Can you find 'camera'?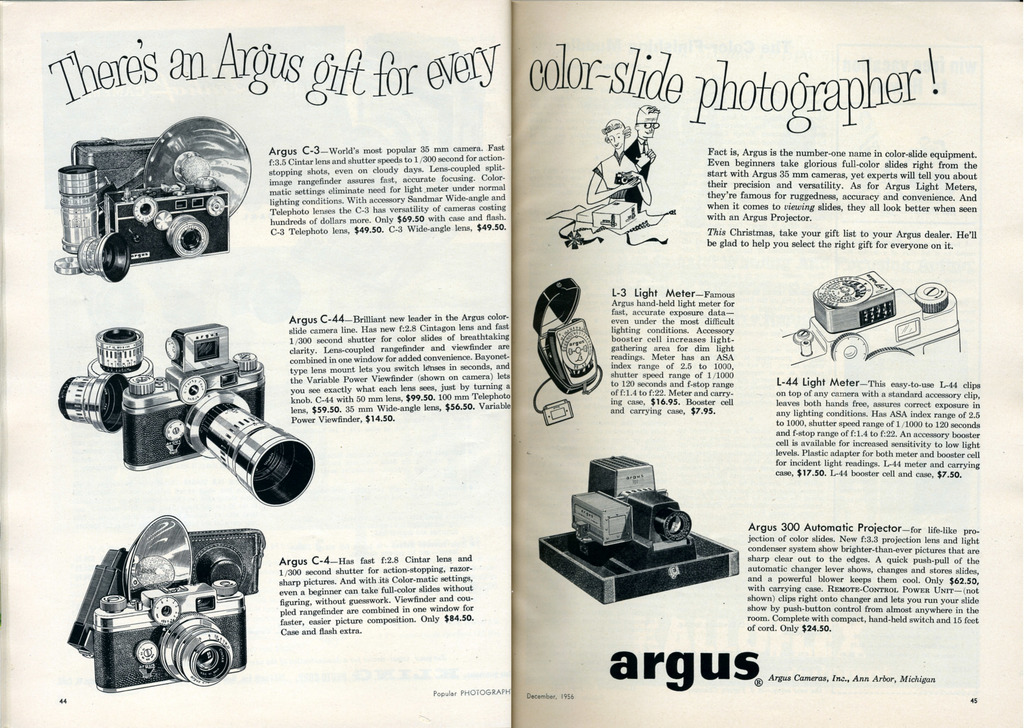
Yes, bounding box: box(97, 515, 248, 691).
